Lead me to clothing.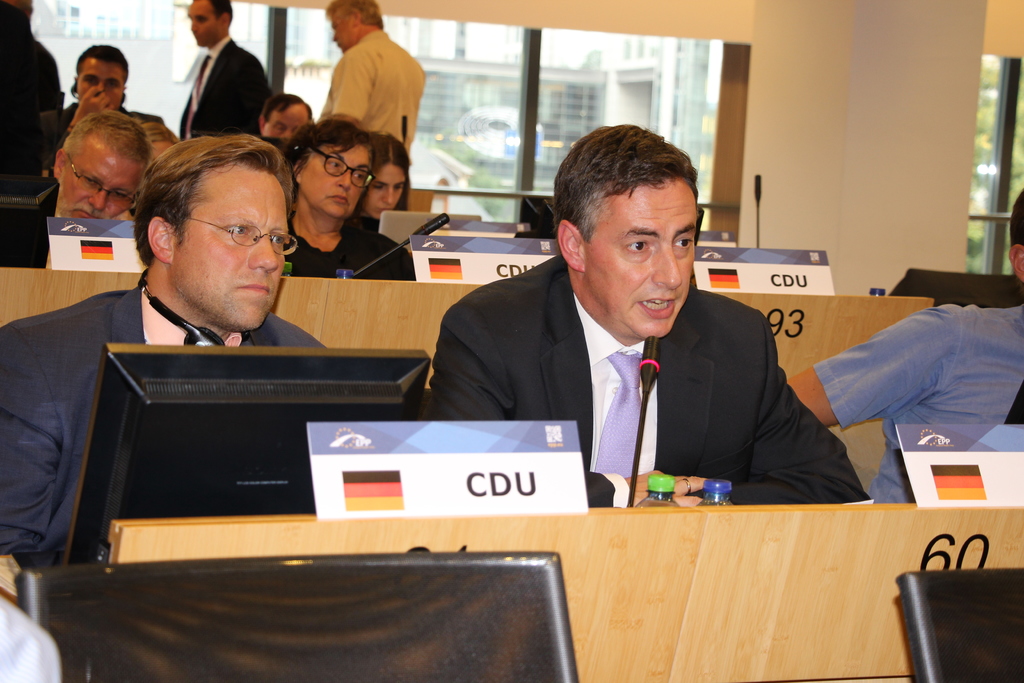
Lead to {"x1": 425, "y1": 256, "x2": 870, "y2": 508}.
